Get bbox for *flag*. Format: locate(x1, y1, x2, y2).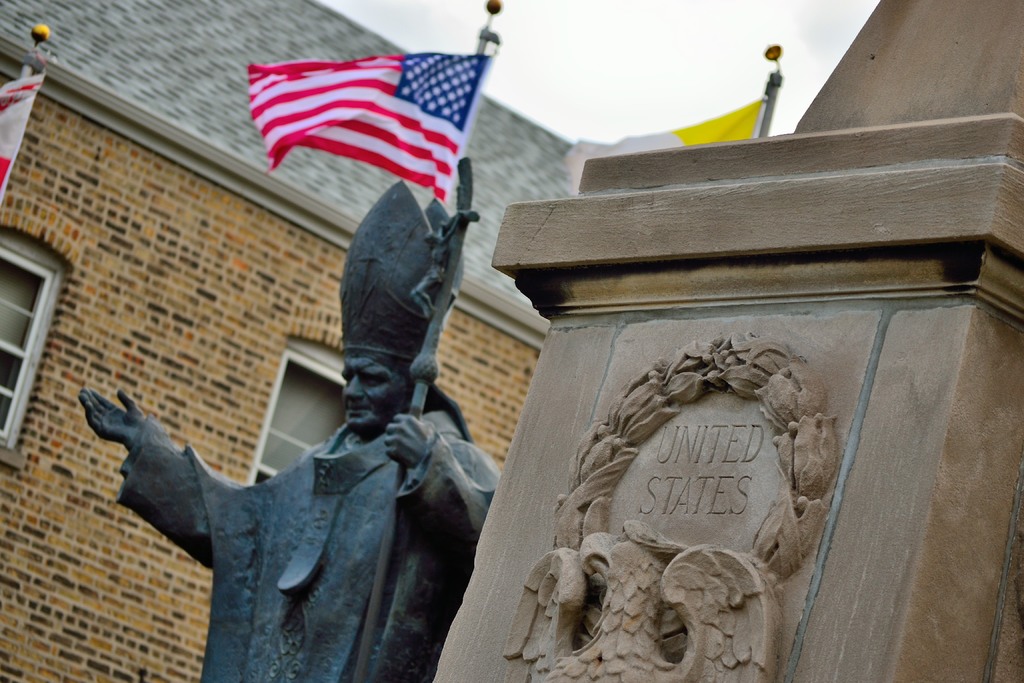
locate(563, 94, 764, 194).
